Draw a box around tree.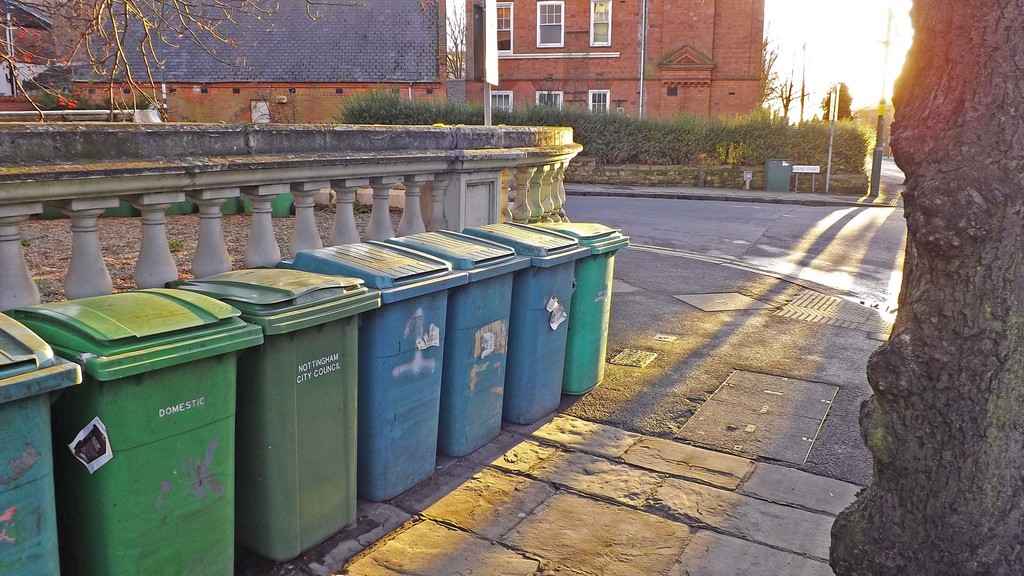
box(0, 0, 316, 140).
